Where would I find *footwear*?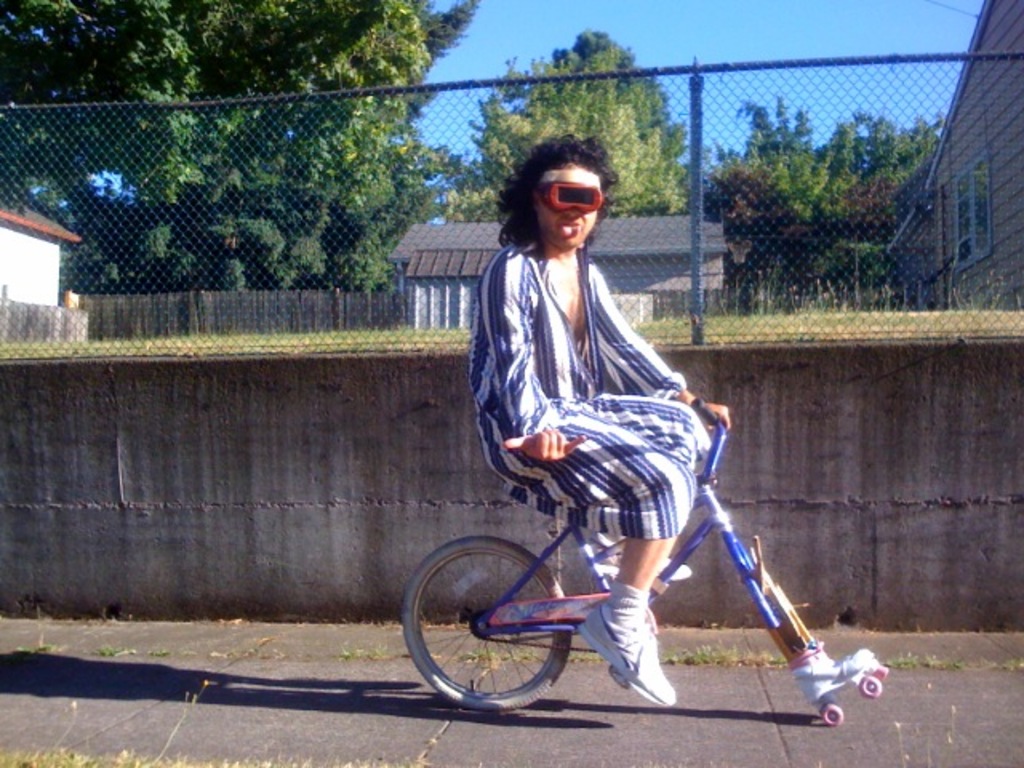
At <region>590, 606, 677, 709</region>.
